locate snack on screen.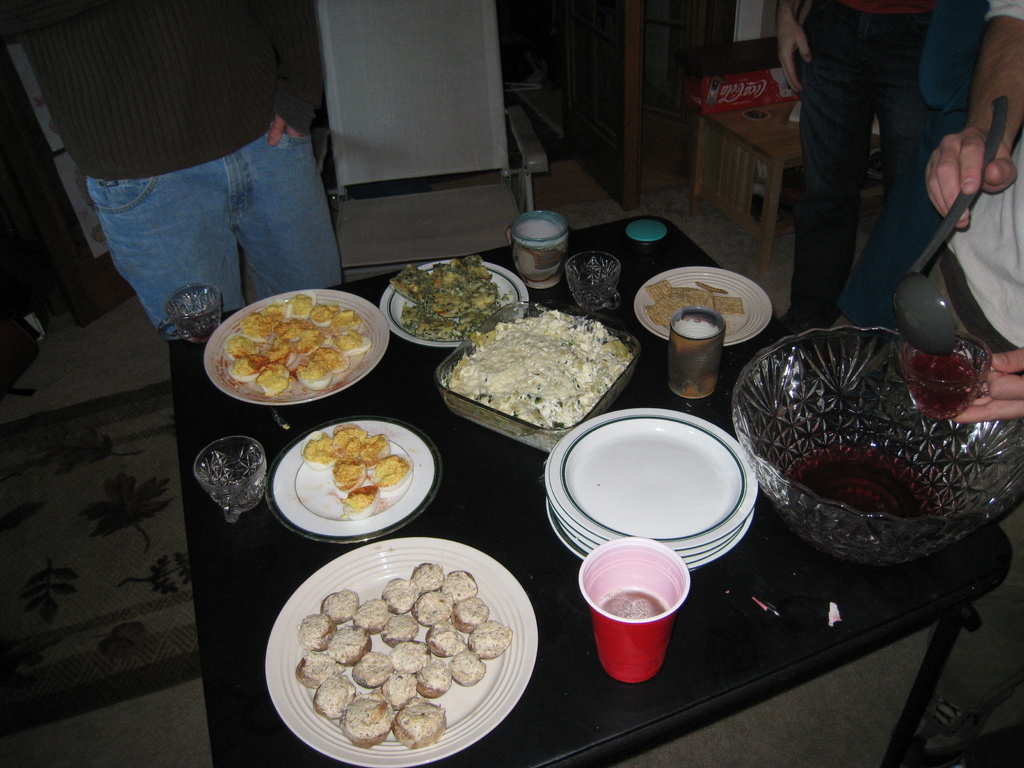
On screen at [left=332, top=457, right=369, bottom=497].
